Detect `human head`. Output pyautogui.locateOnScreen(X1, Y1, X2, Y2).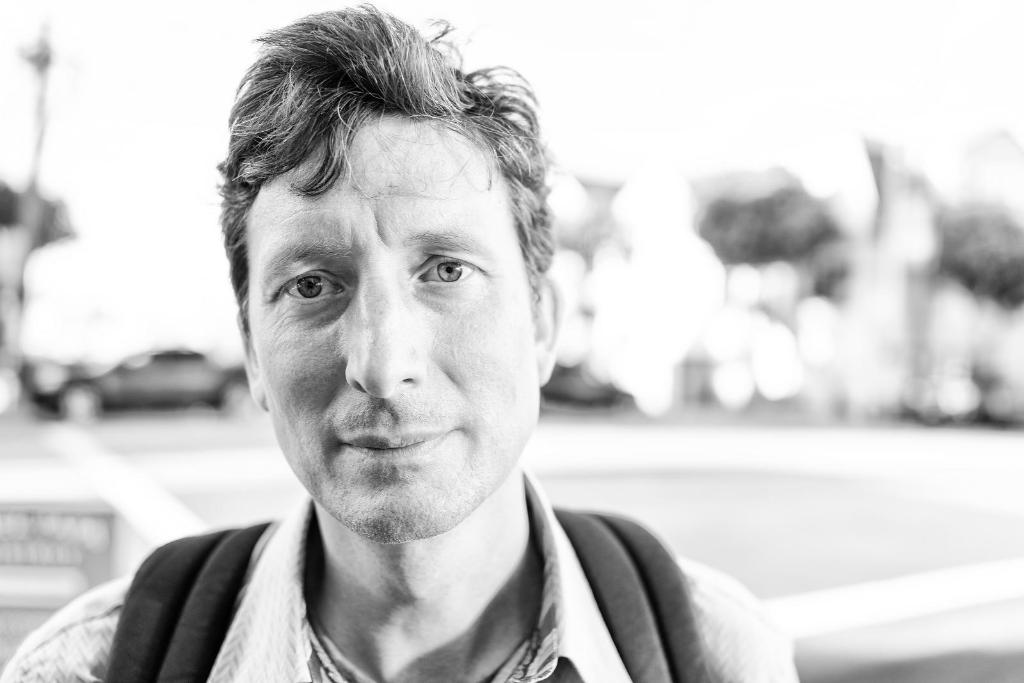
pyautogui.locateOnScreen(223, 6, 554, 533).
